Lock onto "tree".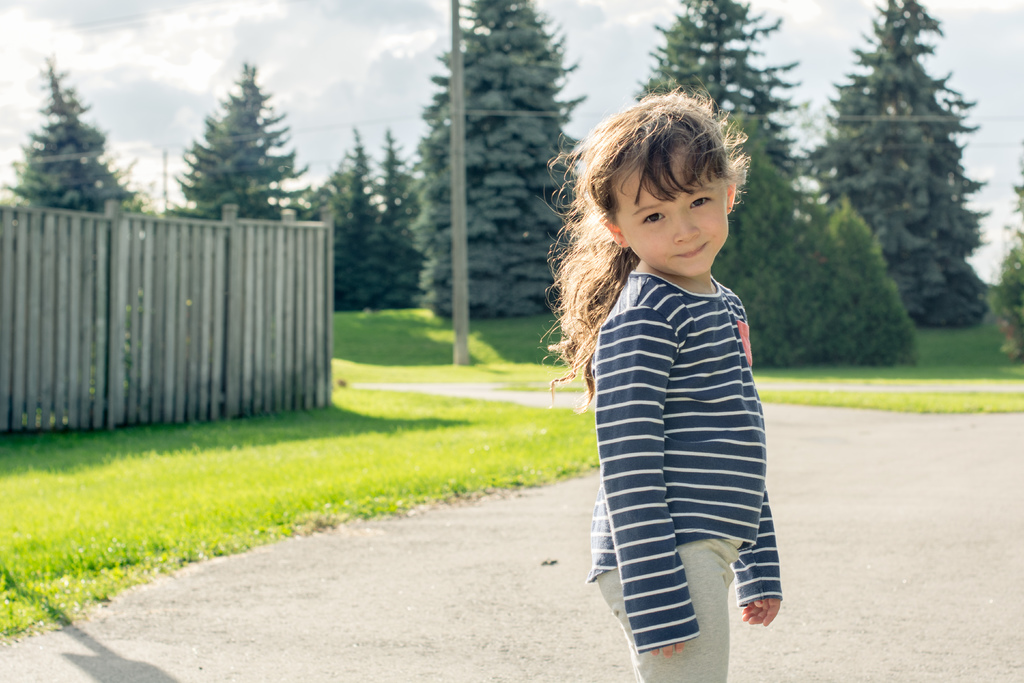
Locked: x1=422, y1=0, x2=588, y2=316.
